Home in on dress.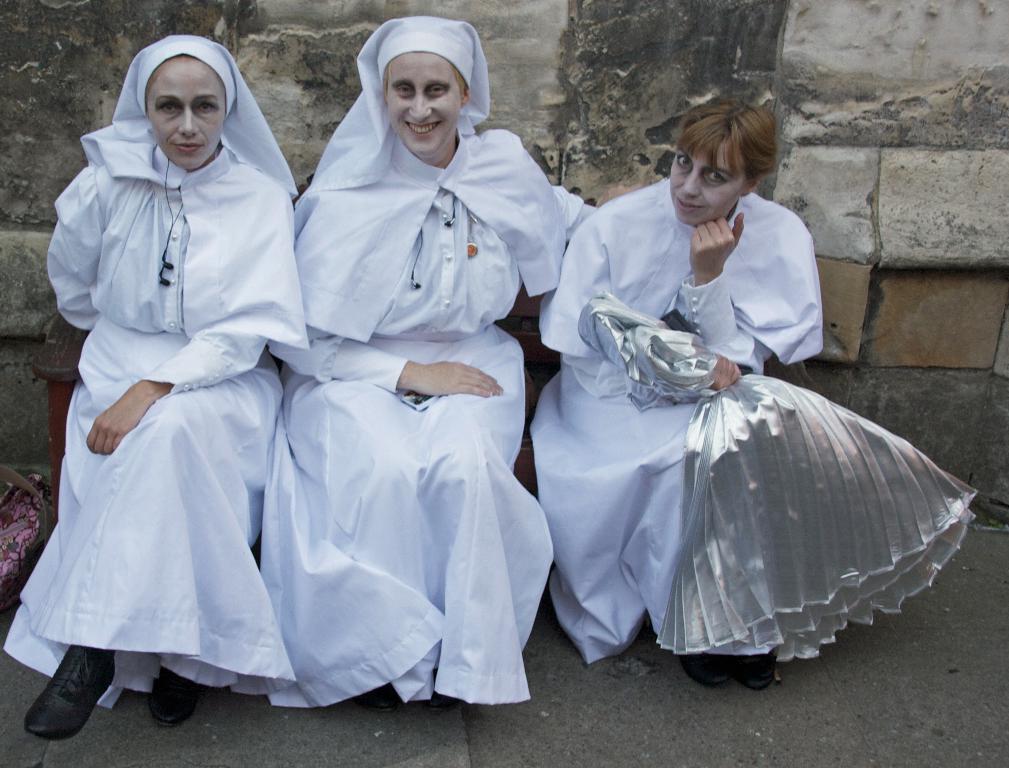
Homed in at x1=0, y1=37, x2=295, y2=712.
